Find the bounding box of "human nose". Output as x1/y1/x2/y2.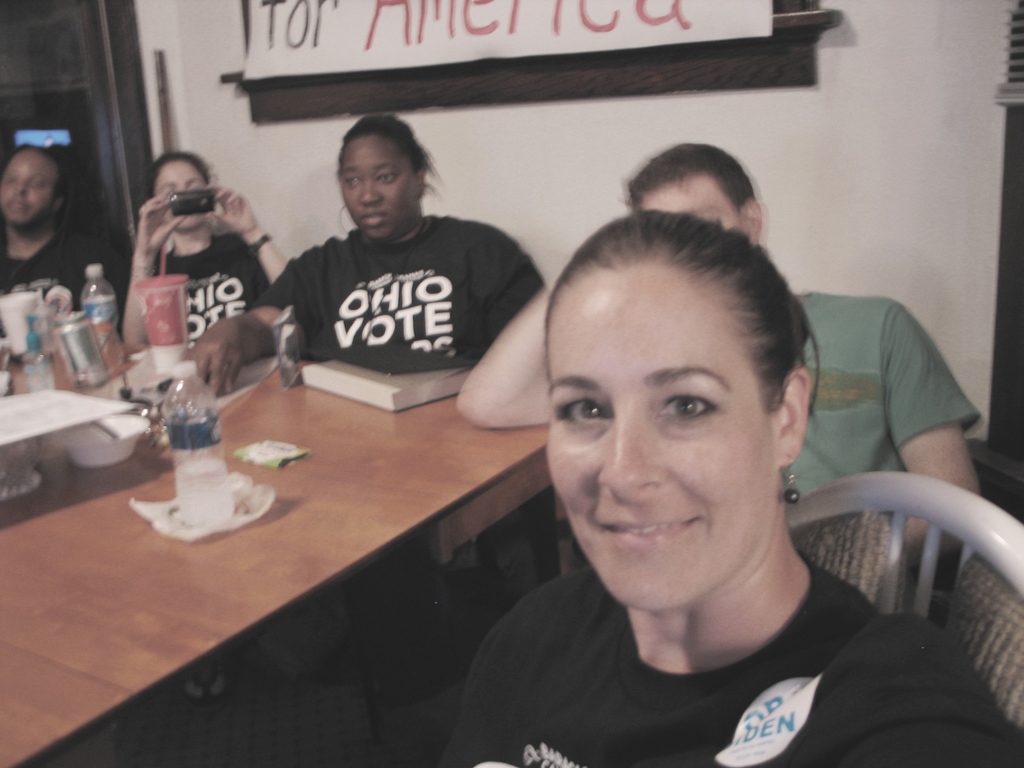
595/416/664/500.
